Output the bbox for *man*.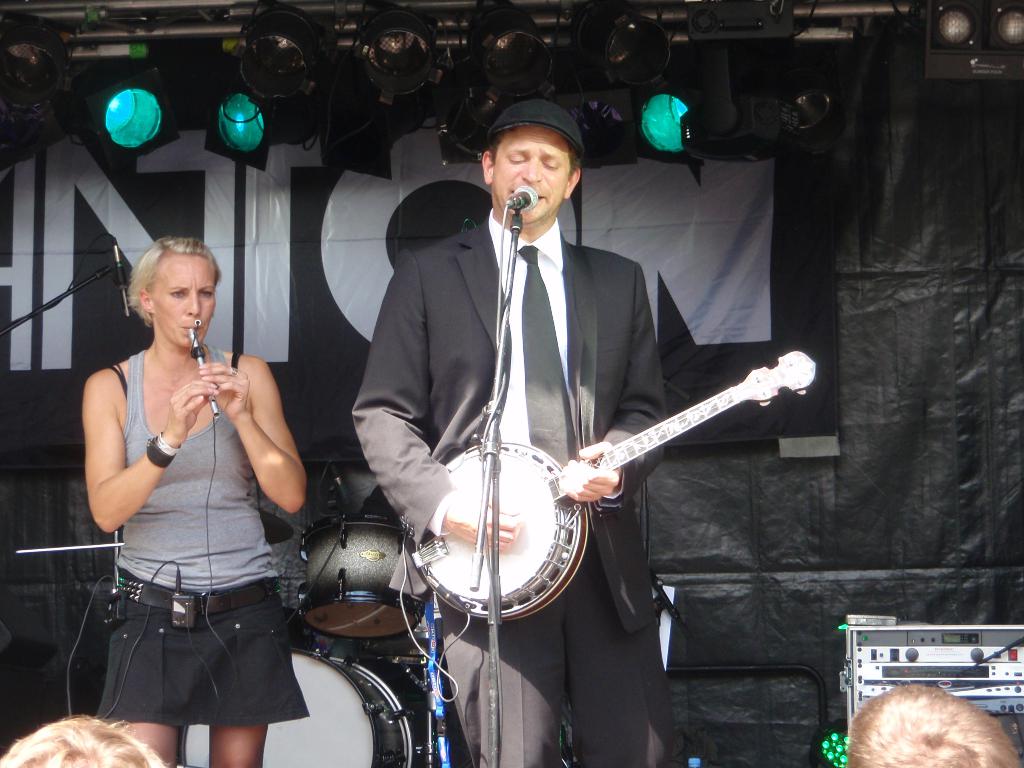
box(349, 99, 669, 767).
